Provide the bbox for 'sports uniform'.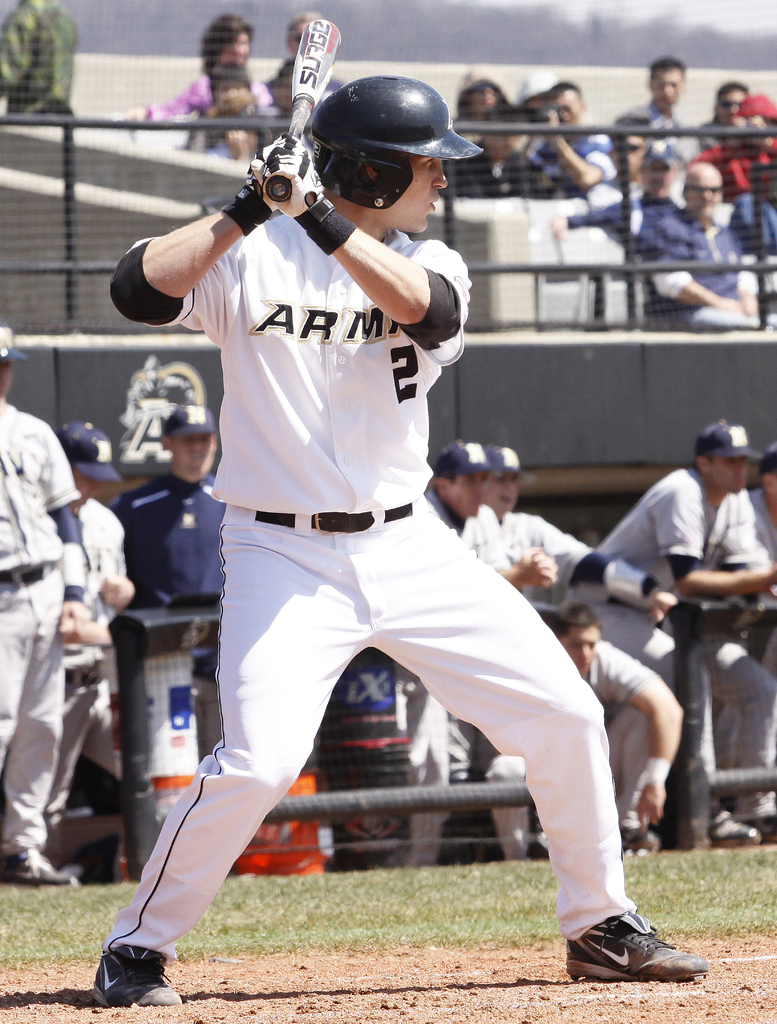
(557, 437, 776, 839).
